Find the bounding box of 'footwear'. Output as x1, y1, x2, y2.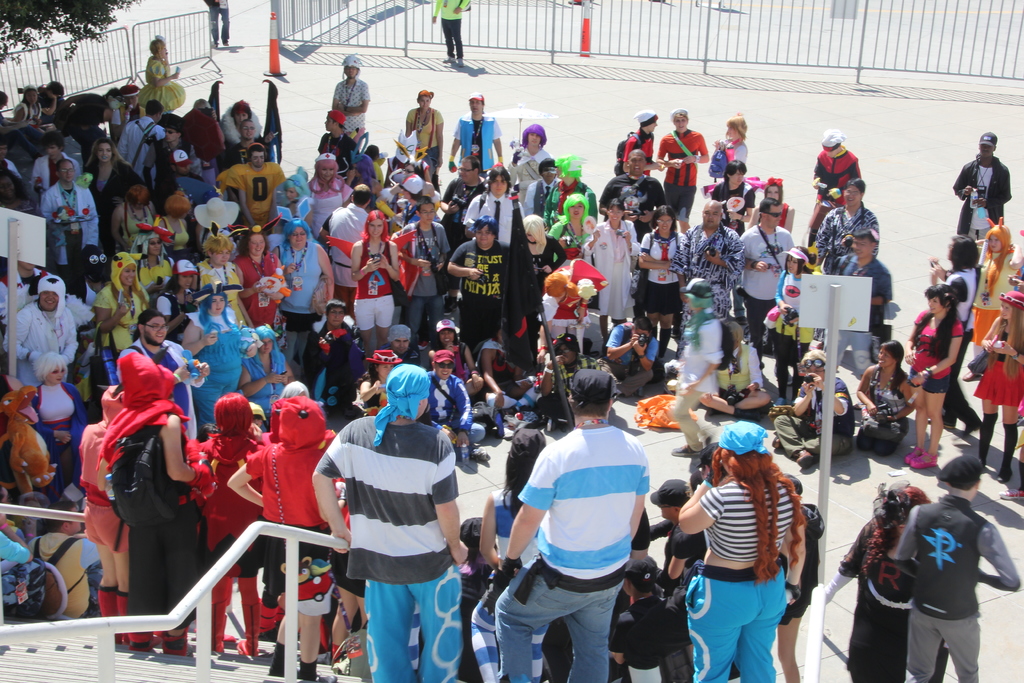
669, 441, 700, 456.
